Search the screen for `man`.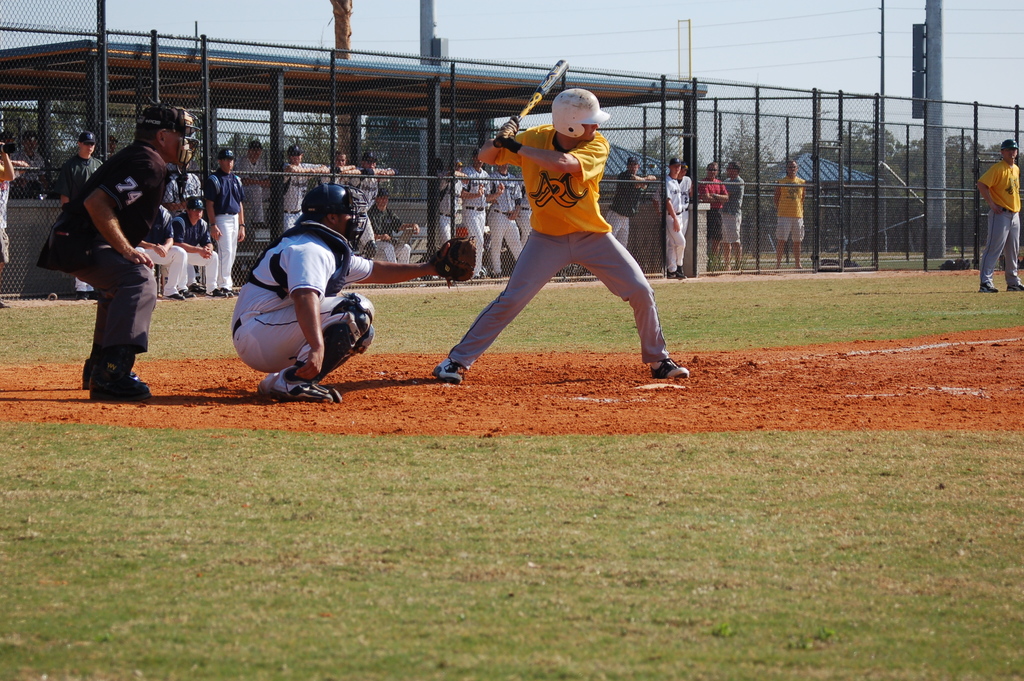
Found at (464, 154, 493, 275).
